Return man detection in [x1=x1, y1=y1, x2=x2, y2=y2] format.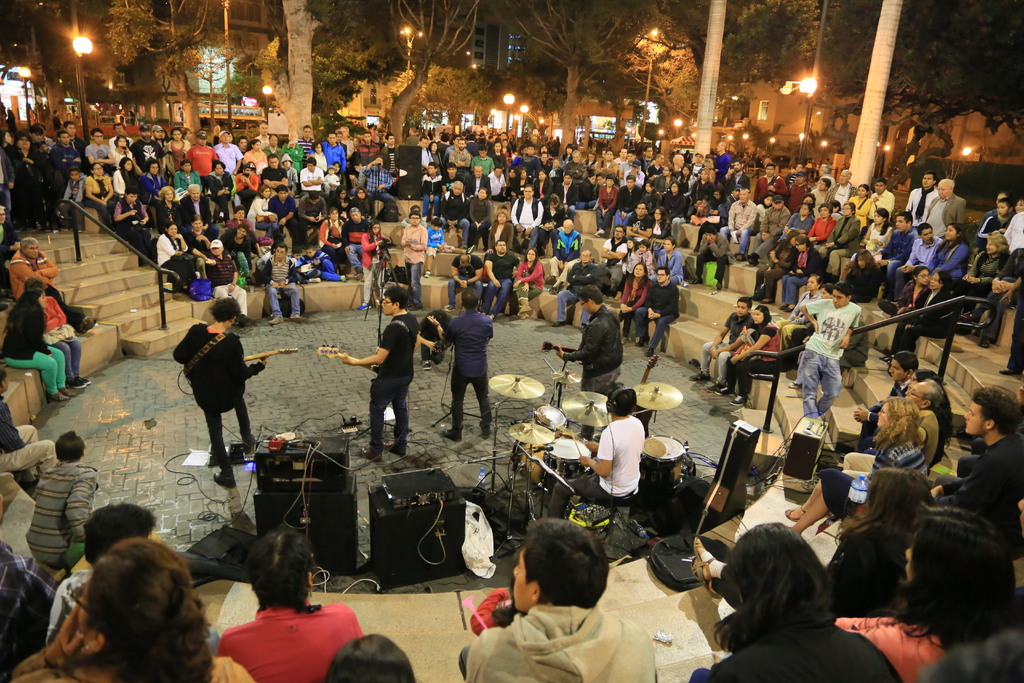
[x1=419, y1=160, x2=442, y2=223].
